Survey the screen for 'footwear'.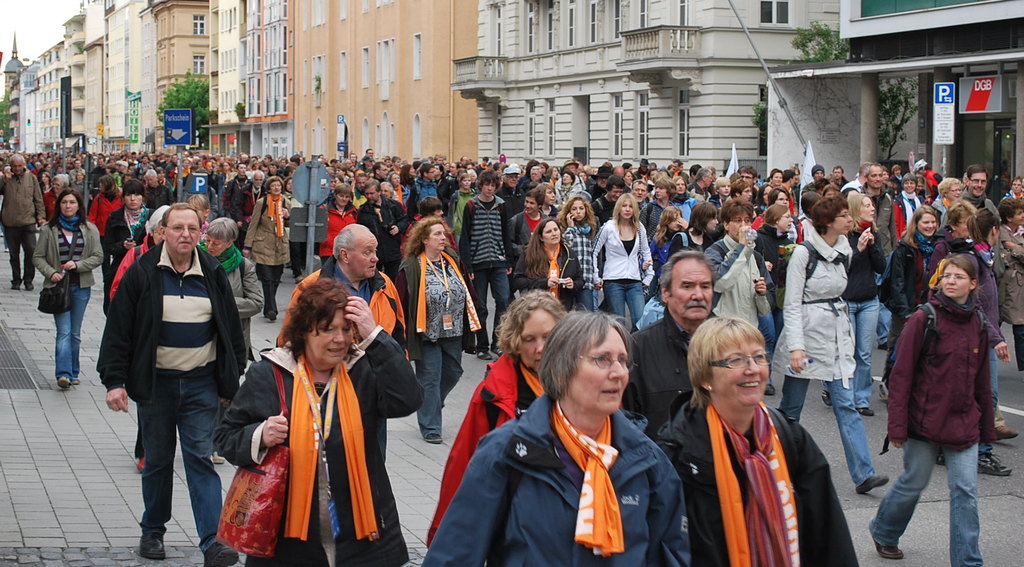
Survey found: x1=854 y1=472 x2=887 y2=495.
